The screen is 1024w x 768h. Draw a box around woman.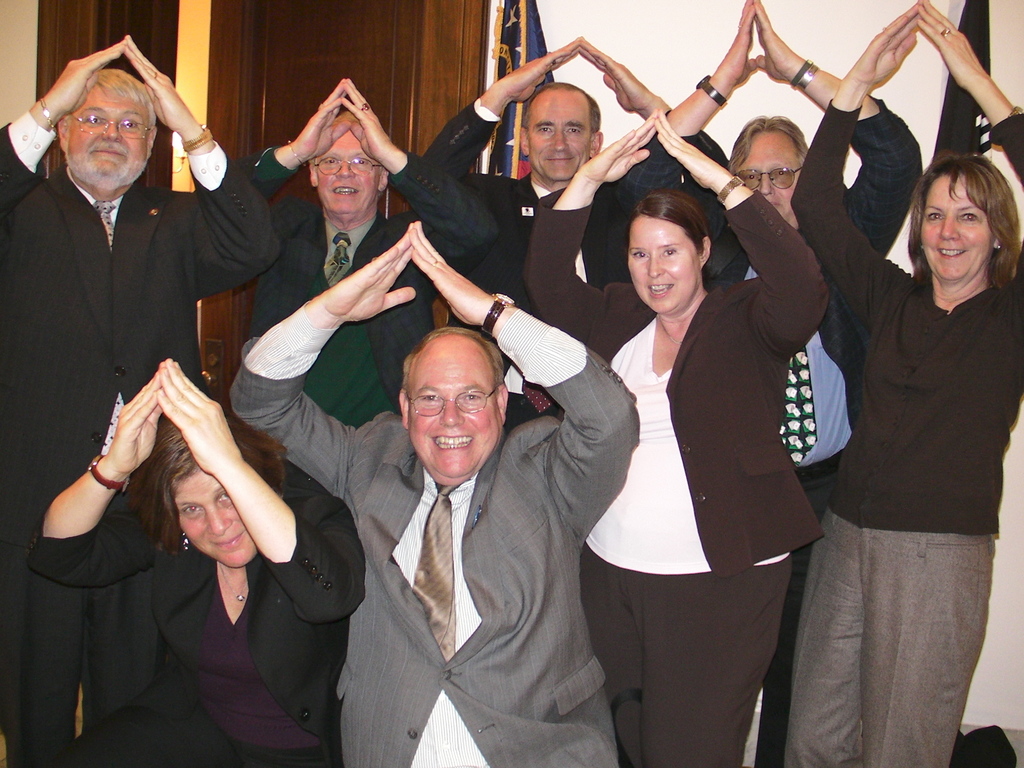
x1=29 y1=355 x2=378 y2=767.
